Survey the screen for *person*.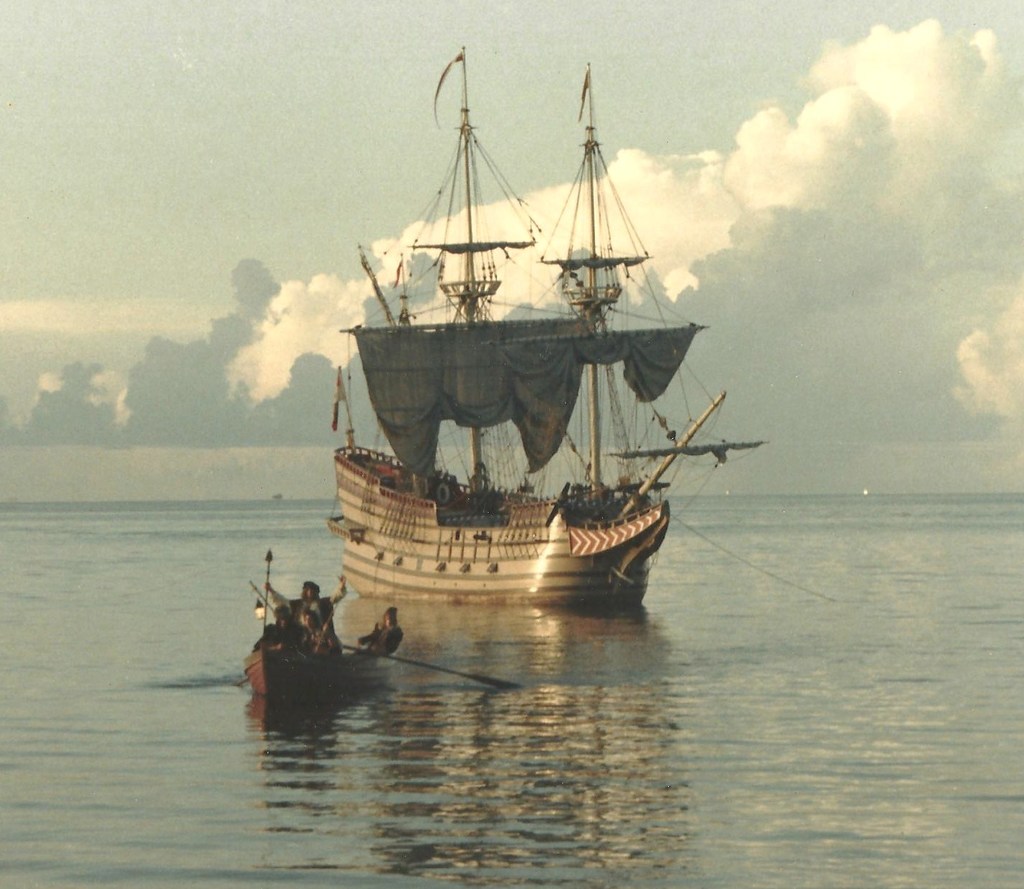
Survey found: x1=260 y1=573 x2=354 y2=649.
